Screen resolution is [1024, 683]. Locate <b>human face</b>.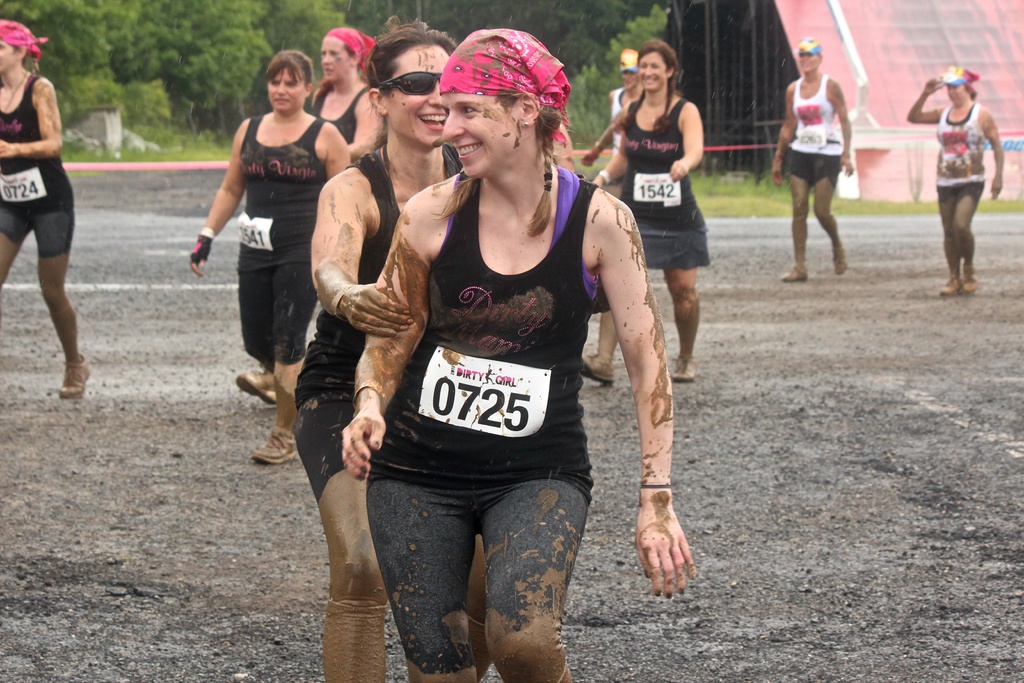
select_region(0, 39, 13, 72).
